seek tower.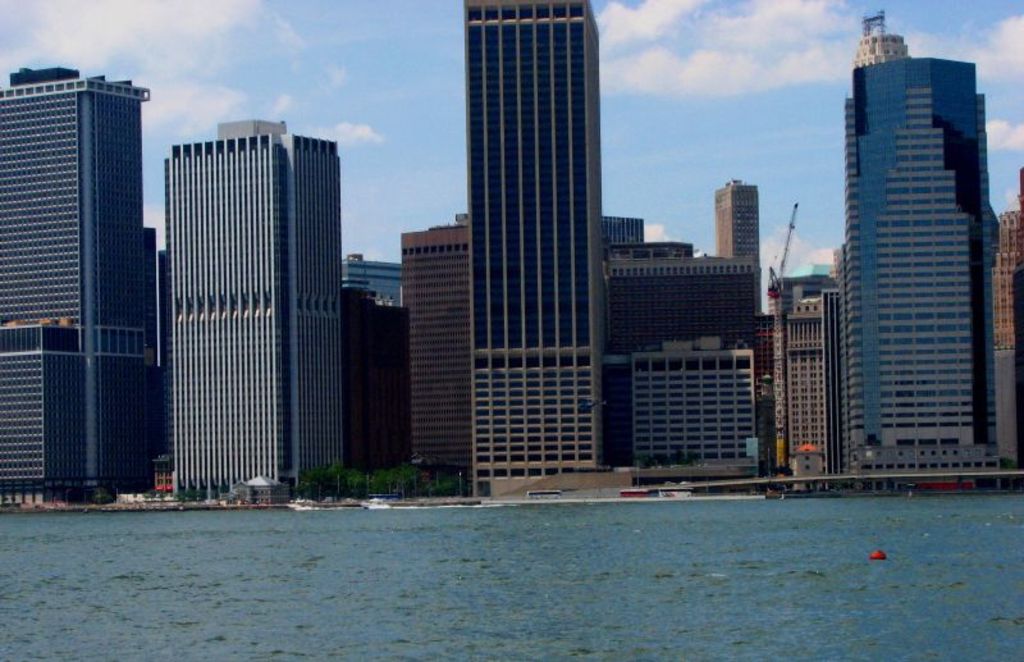
(left=0, top=69, right=150, bottom=503).
